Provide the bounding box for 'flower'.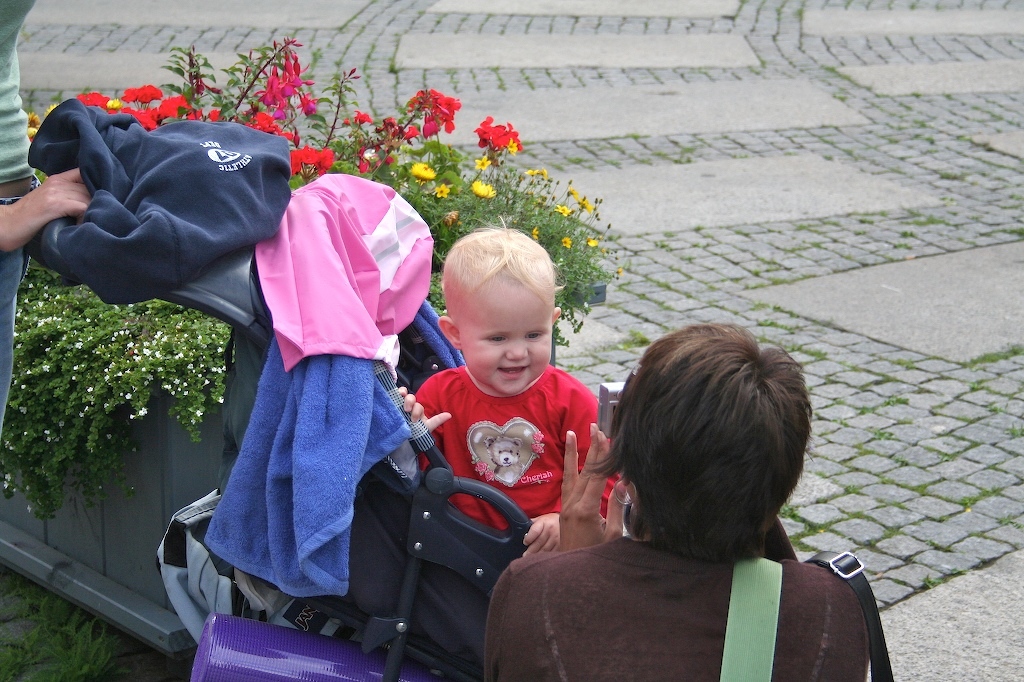
<region>578, 198, 593, 213</region>.
